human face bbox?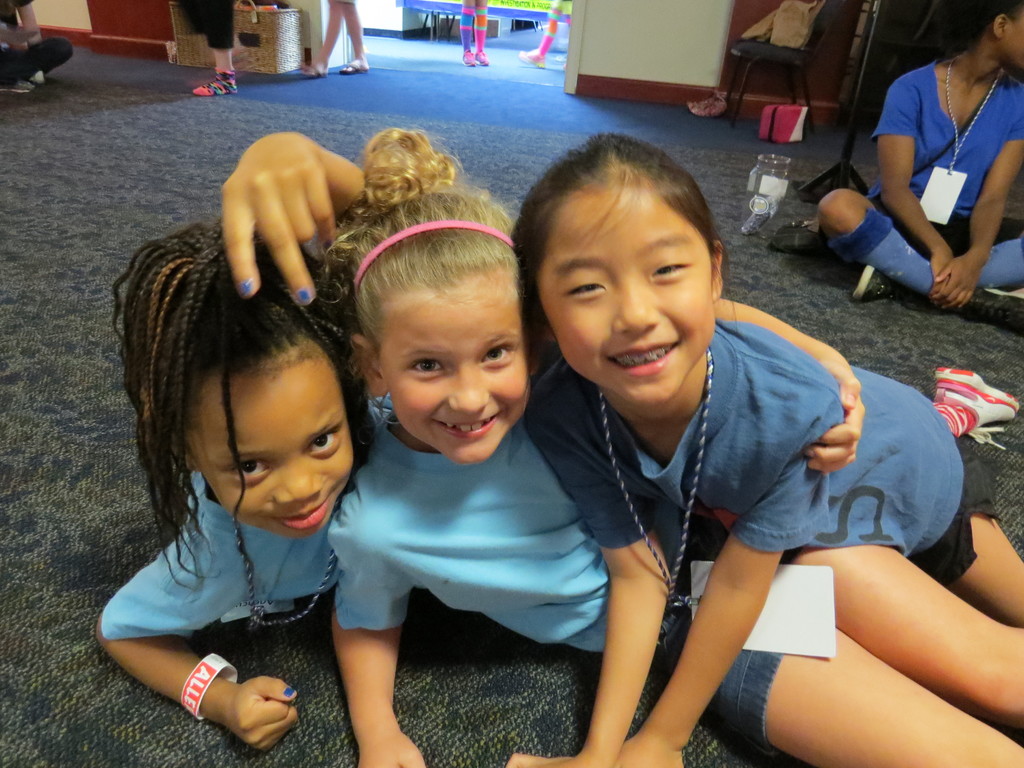
[x1=192, y1=353, x2=357, y2=532]
